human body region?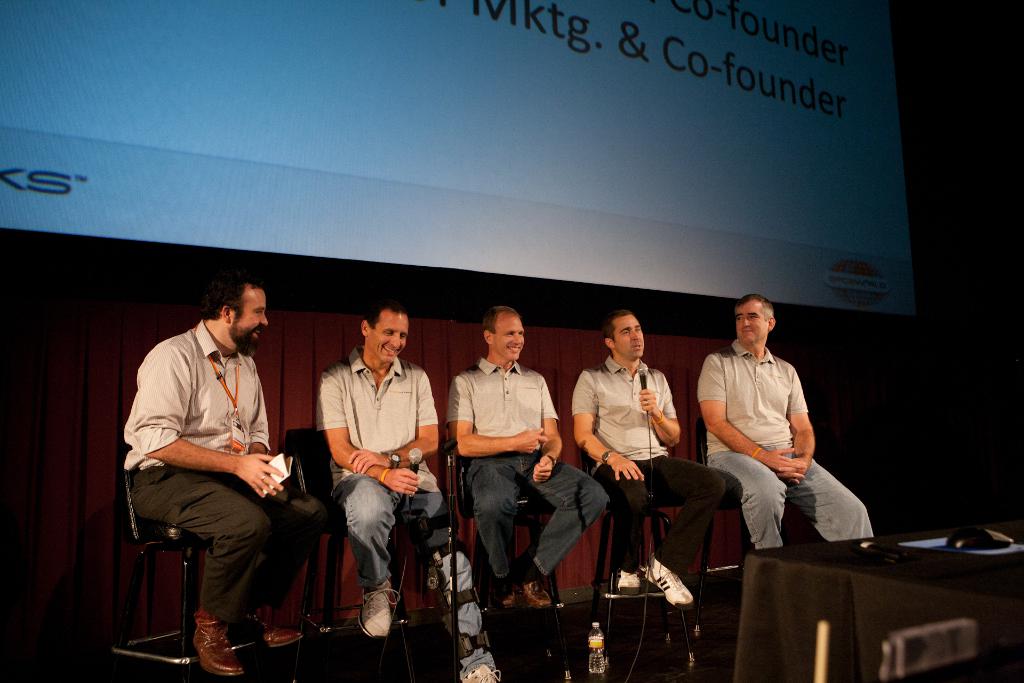
(141,284,306,675)
